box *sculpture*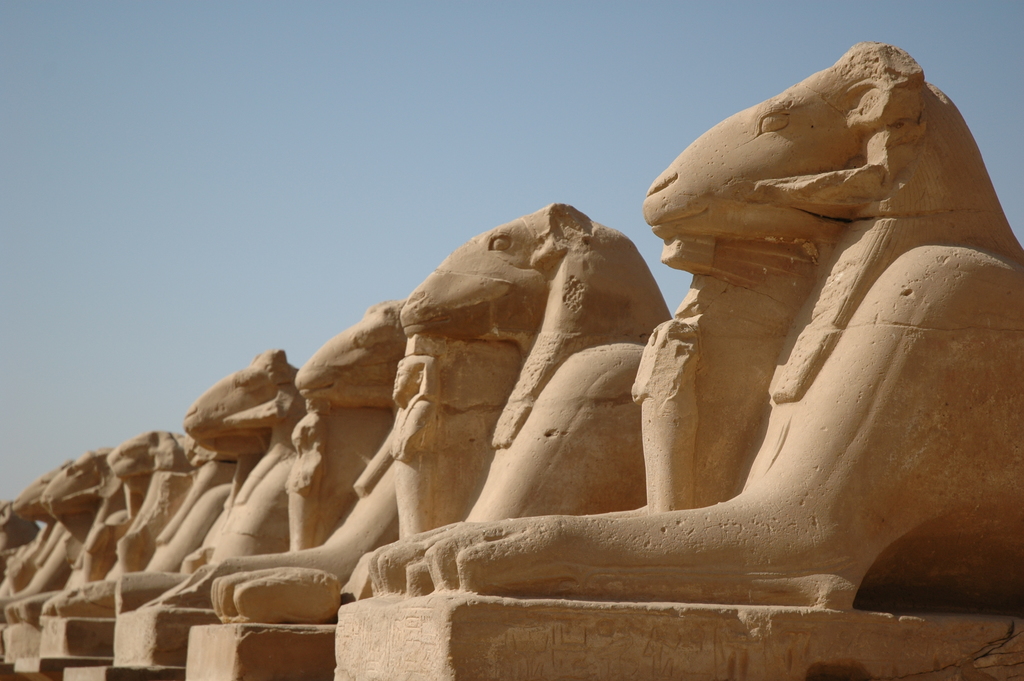
x1=208, y1=200, x2=682, y2=615
